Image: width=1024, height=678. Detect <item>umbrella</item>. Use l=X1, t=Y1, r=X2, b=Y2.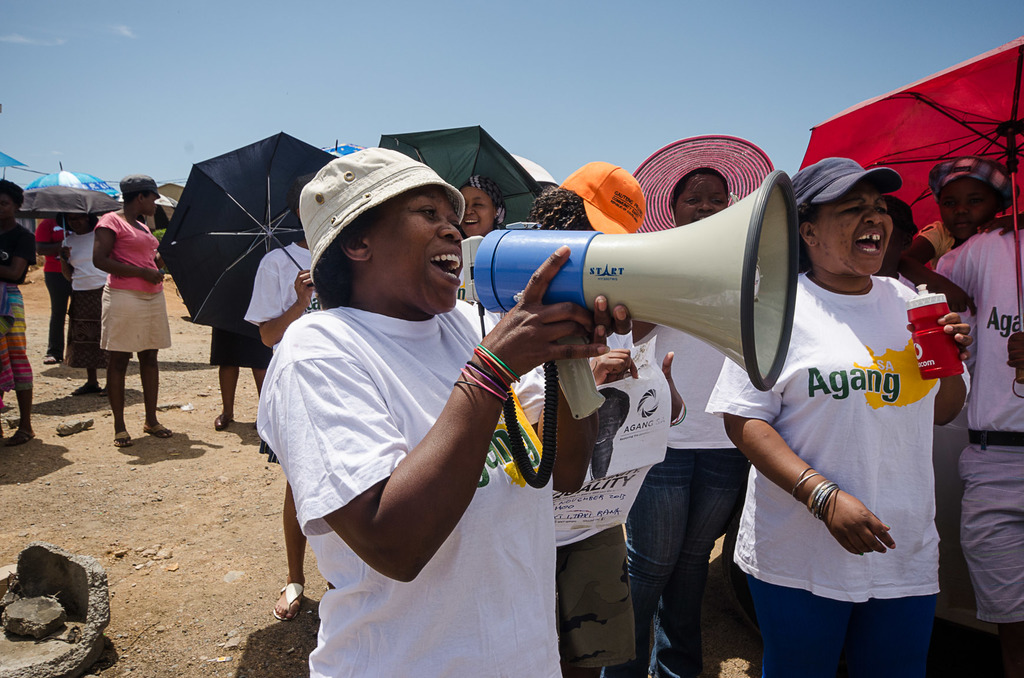
l=794, t=25, r=1023, b=385.
